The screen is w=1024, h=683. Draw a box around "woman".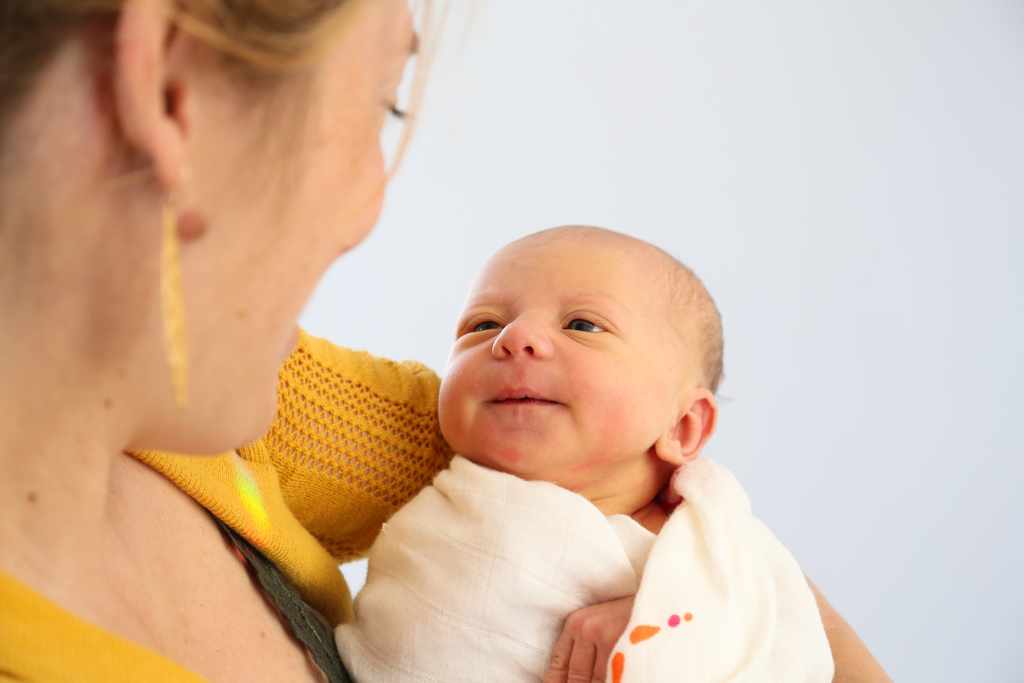
box(0, 0, 893, 682).
